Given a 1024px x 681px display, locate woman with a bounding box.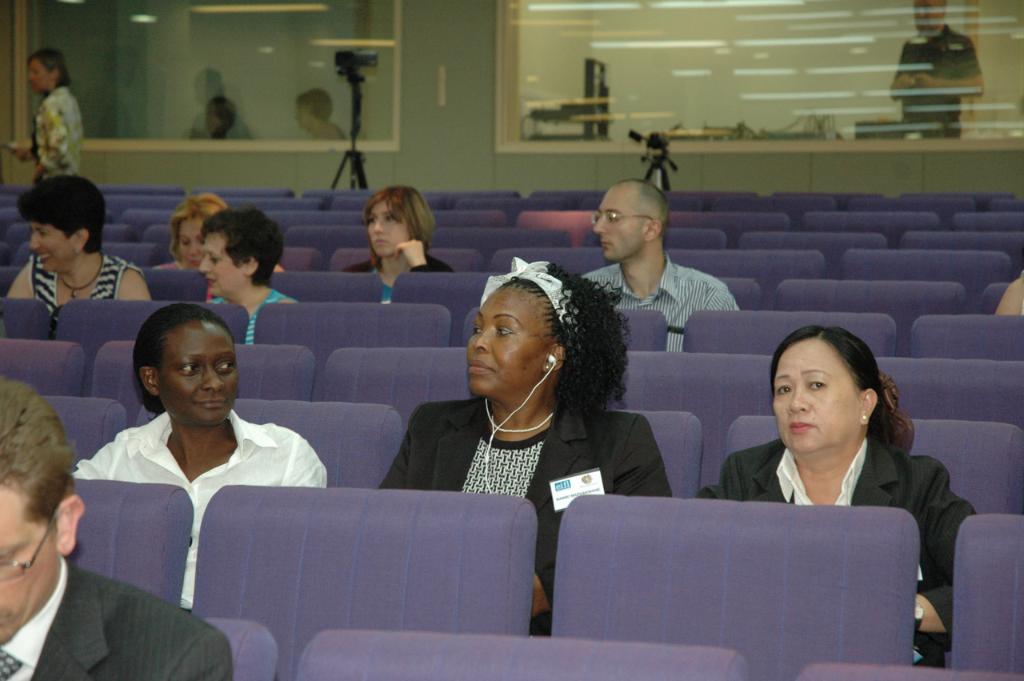
Located: 0 47 91 181.
